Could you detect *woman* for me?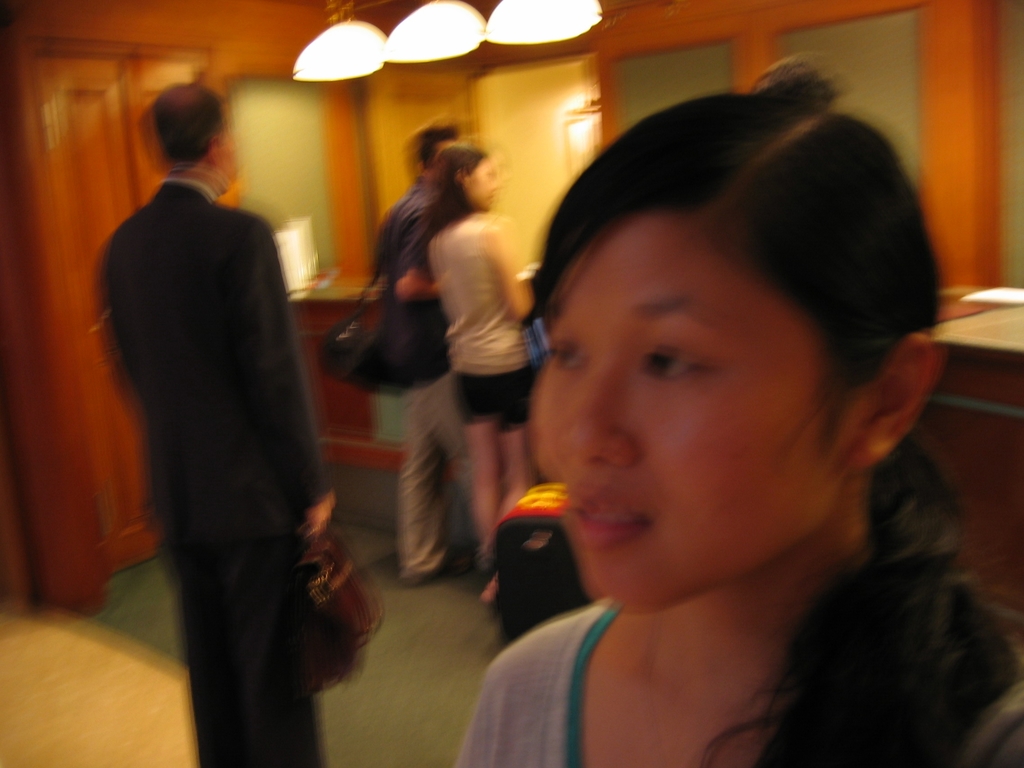
Detection result: <region>449, 97, 1023, 767</region>.
